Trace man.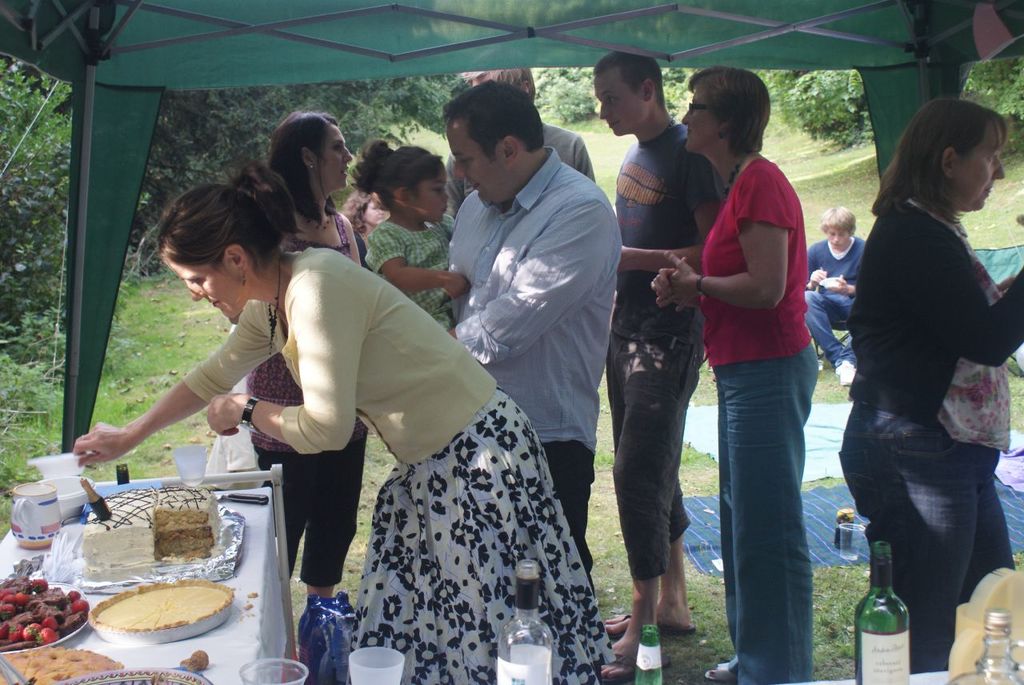
Traced to x1=451 y1=77 x2=624 y2=591.
